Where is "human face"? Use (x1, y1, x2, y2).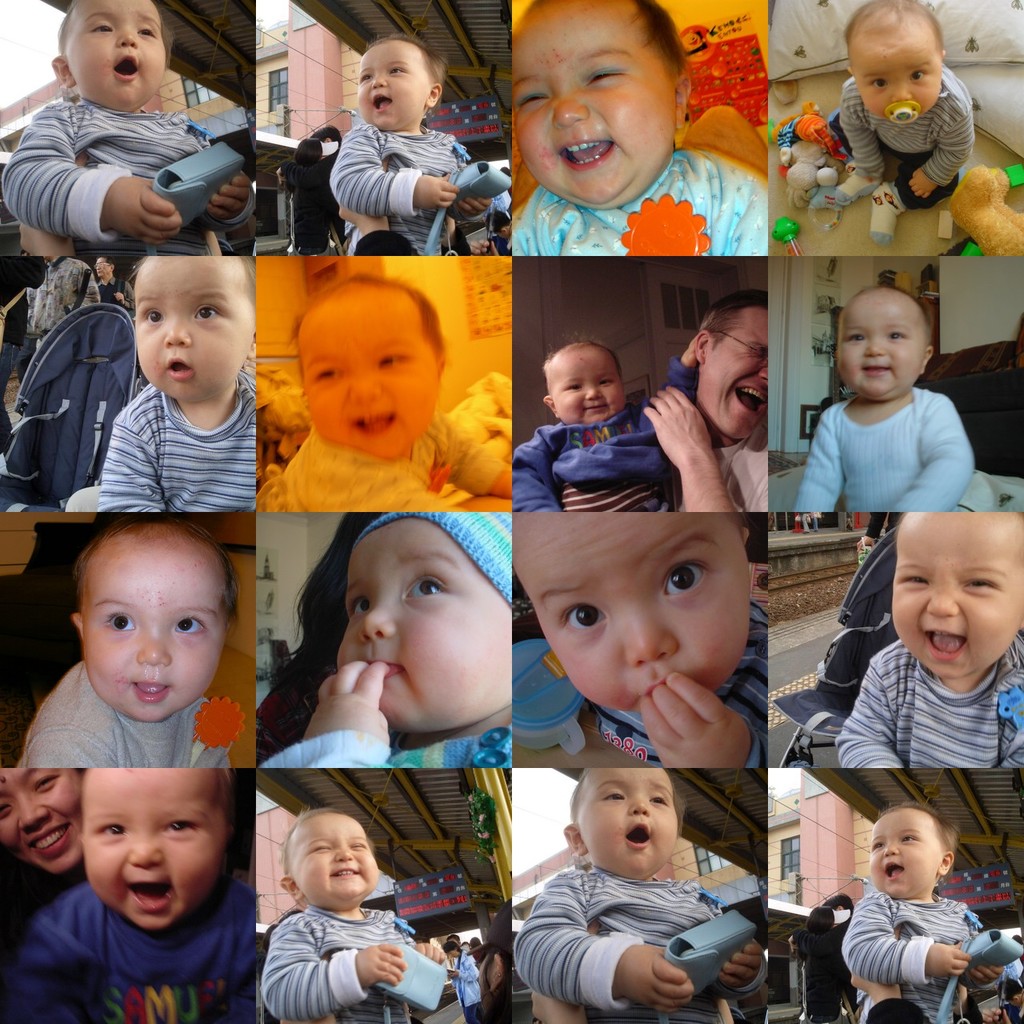
(836, 301, 924, 396).
